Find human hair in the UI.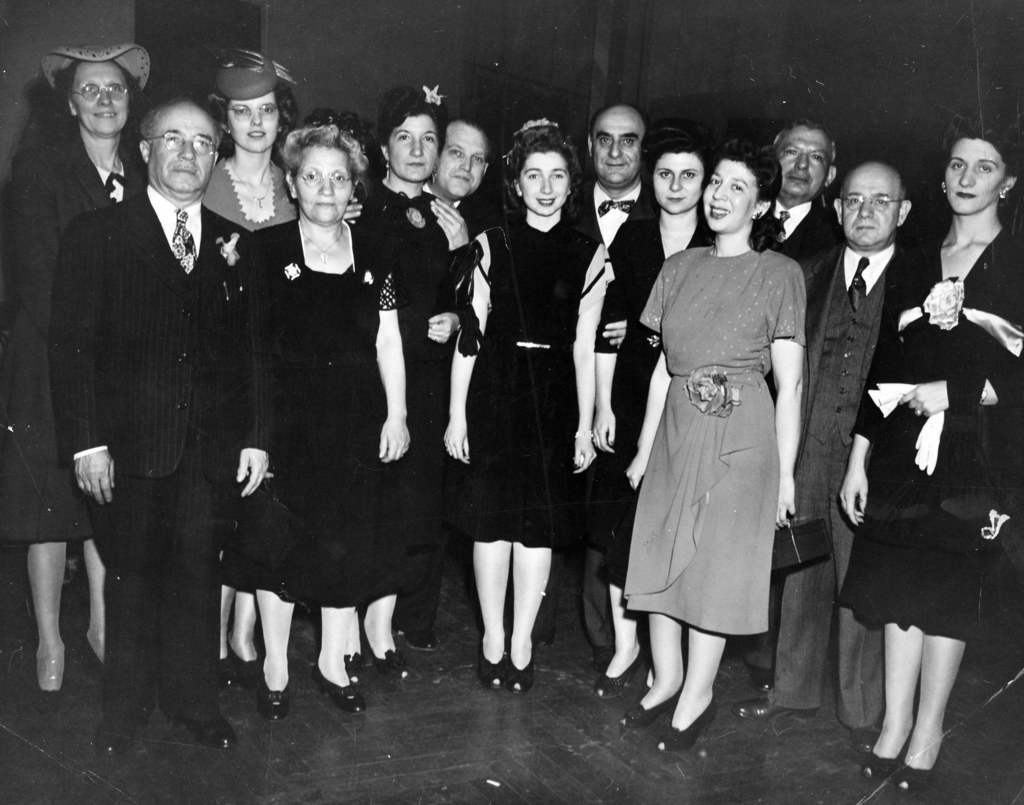
UI element at bbox=(836, 170, 906, 207).
